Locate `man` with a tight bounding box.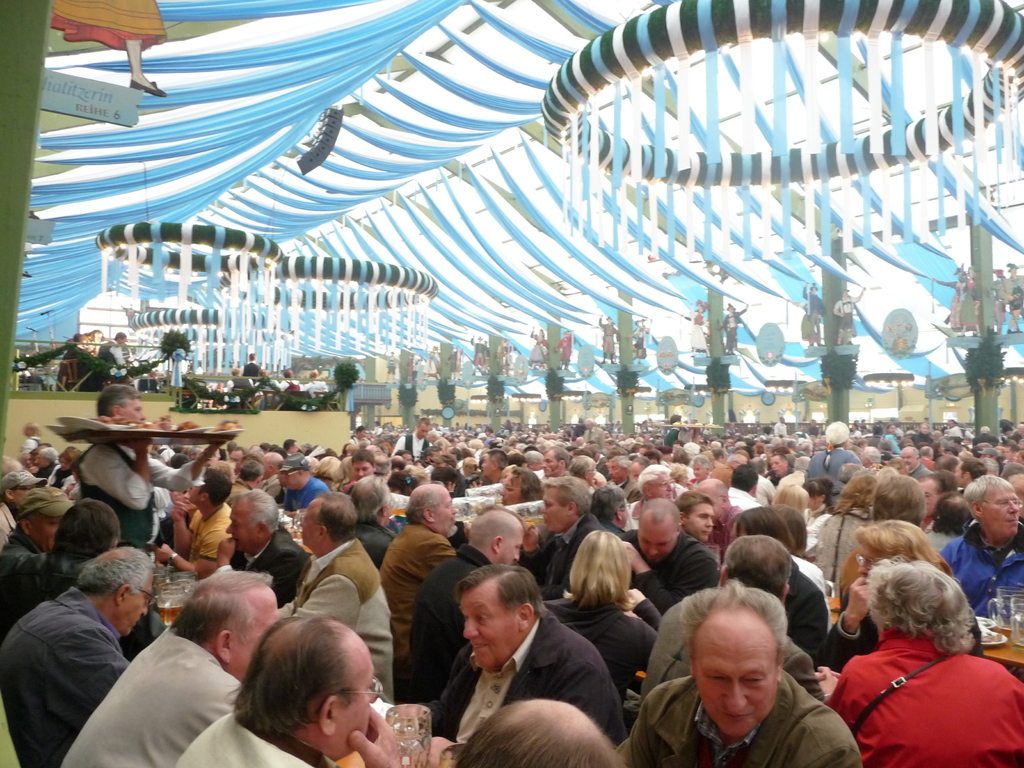
802, 280, 827, 347.
